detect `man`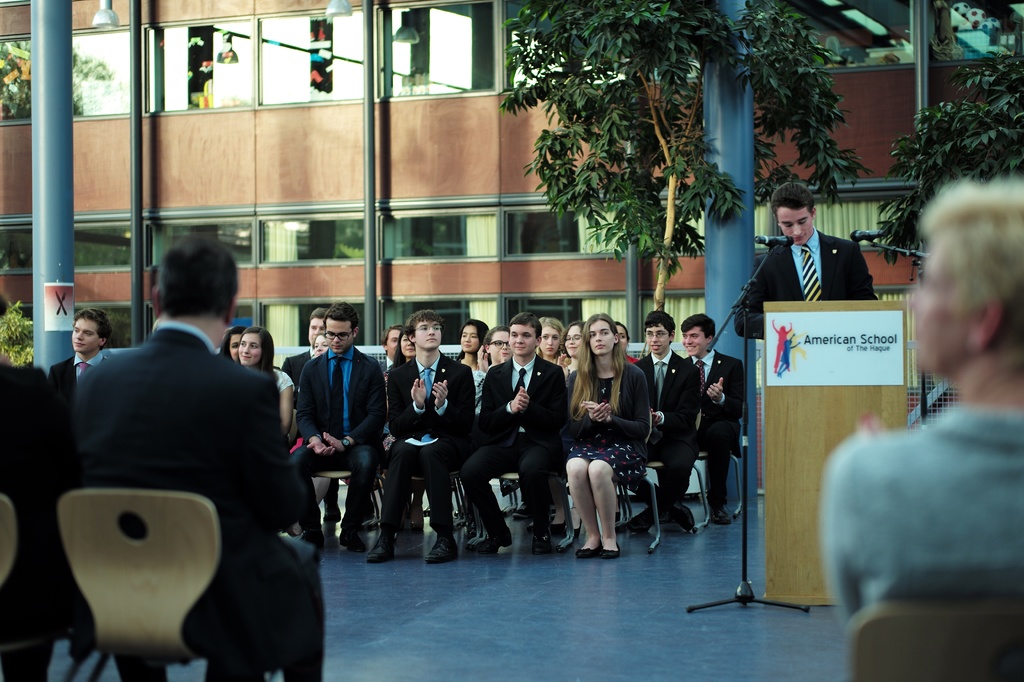
[x1=733, y1=178, x2=881, y2=340]
